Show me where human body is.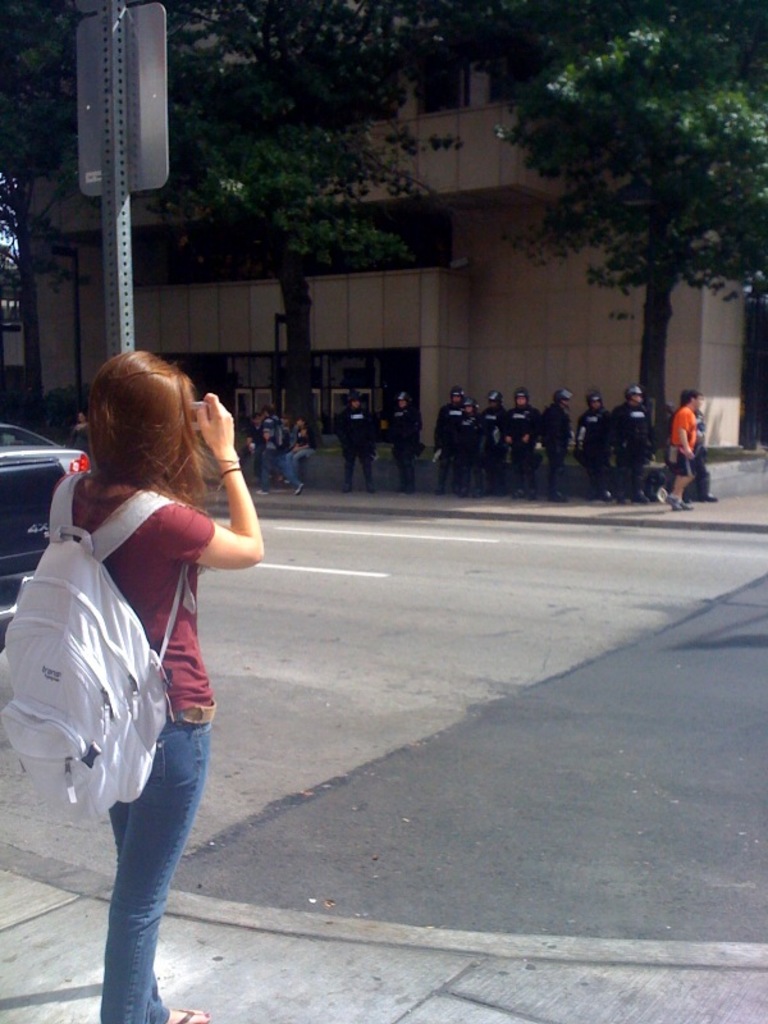
human body is at rect(671, 383, 695, 508).
